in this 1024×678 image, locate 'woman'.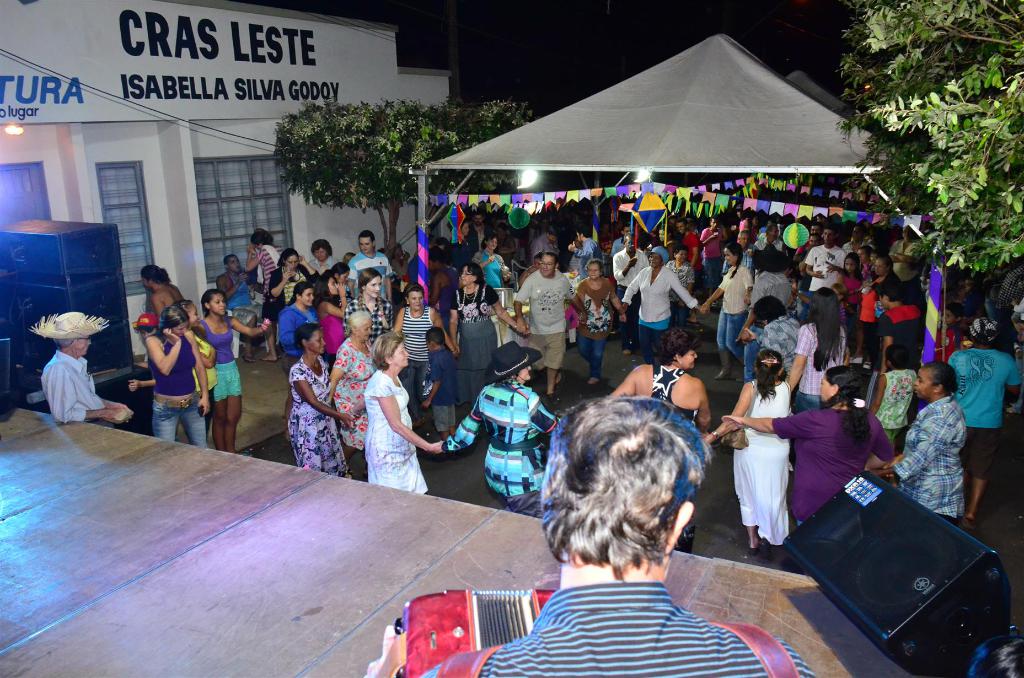
Bounding box: region(517, 254, 544, 286).
